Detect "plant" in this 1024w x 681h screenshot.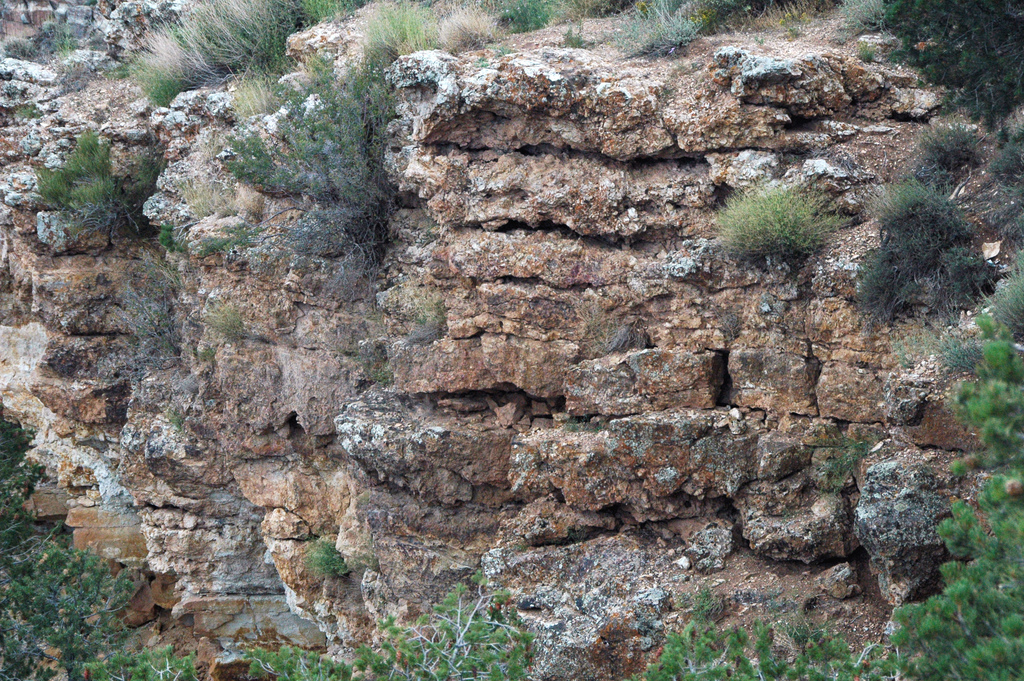
Detection: crop(334, 0, 464, 62).
